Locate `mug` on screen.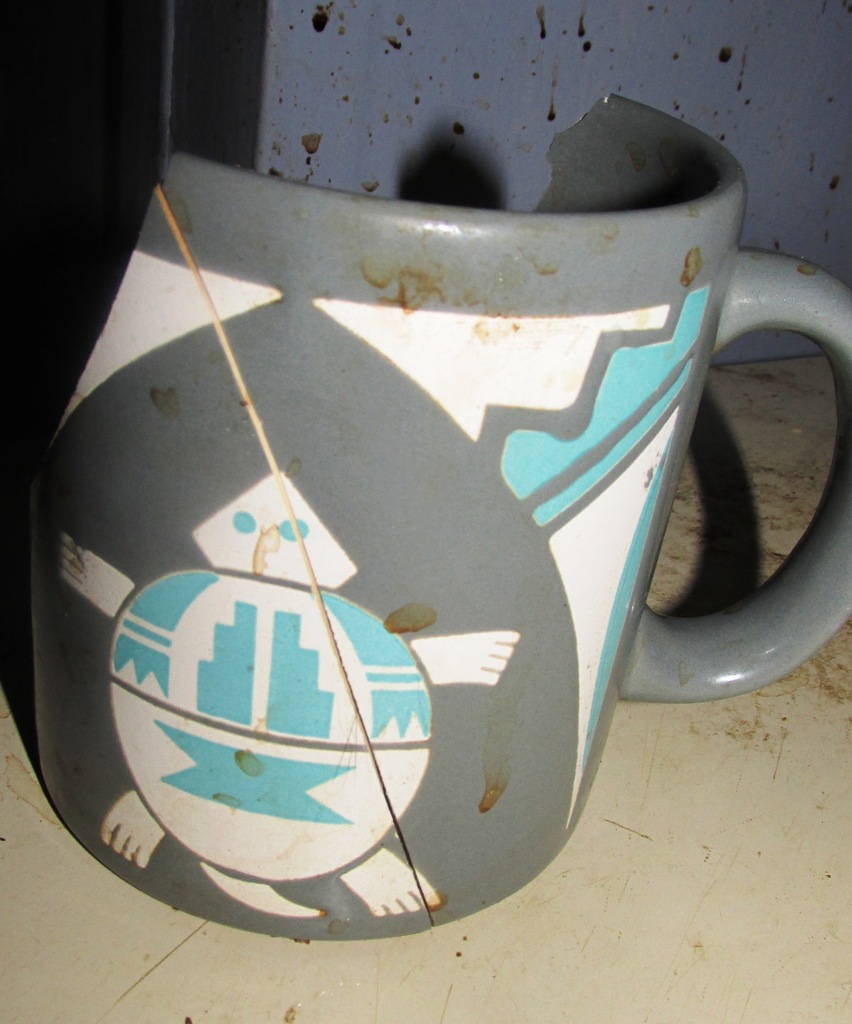
On screen at x1=34, y1=92, x2=851, y2=934.
